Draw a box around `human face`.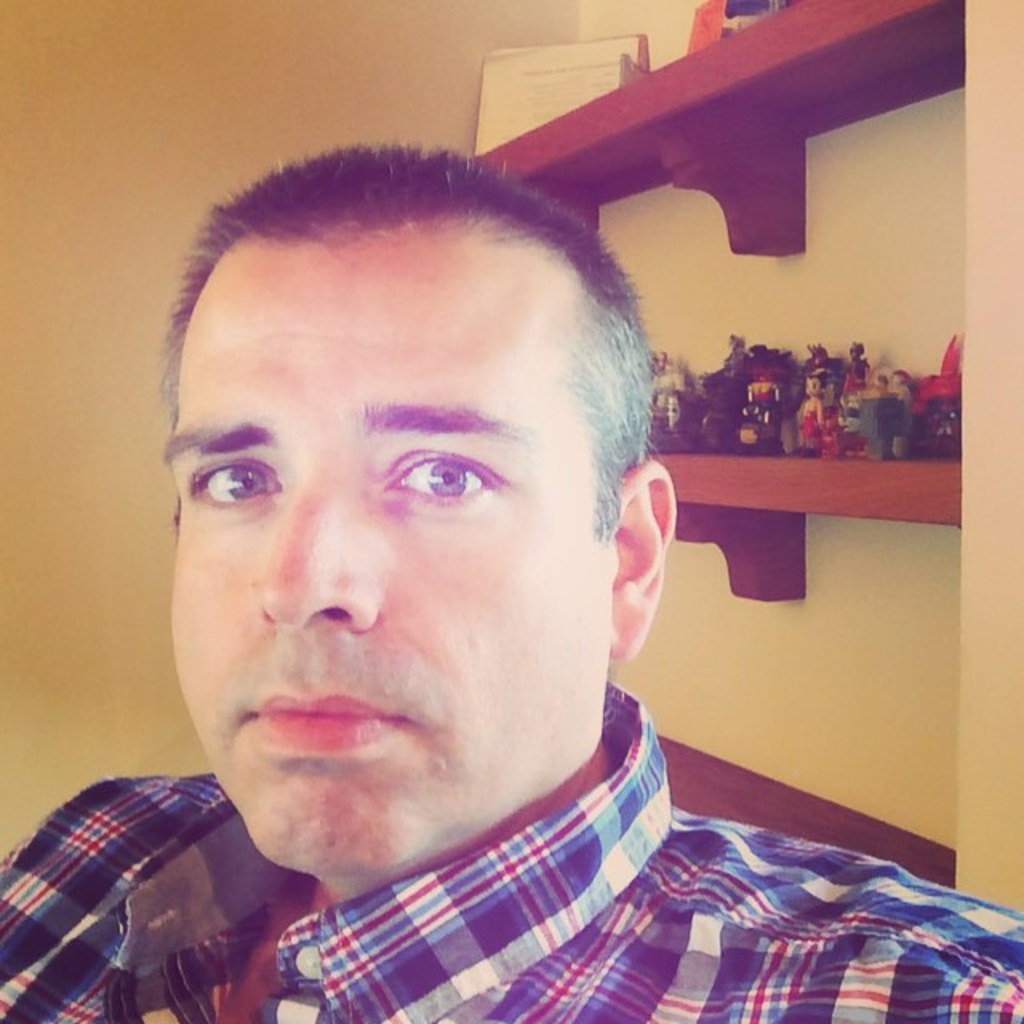
173:270:605:878.
